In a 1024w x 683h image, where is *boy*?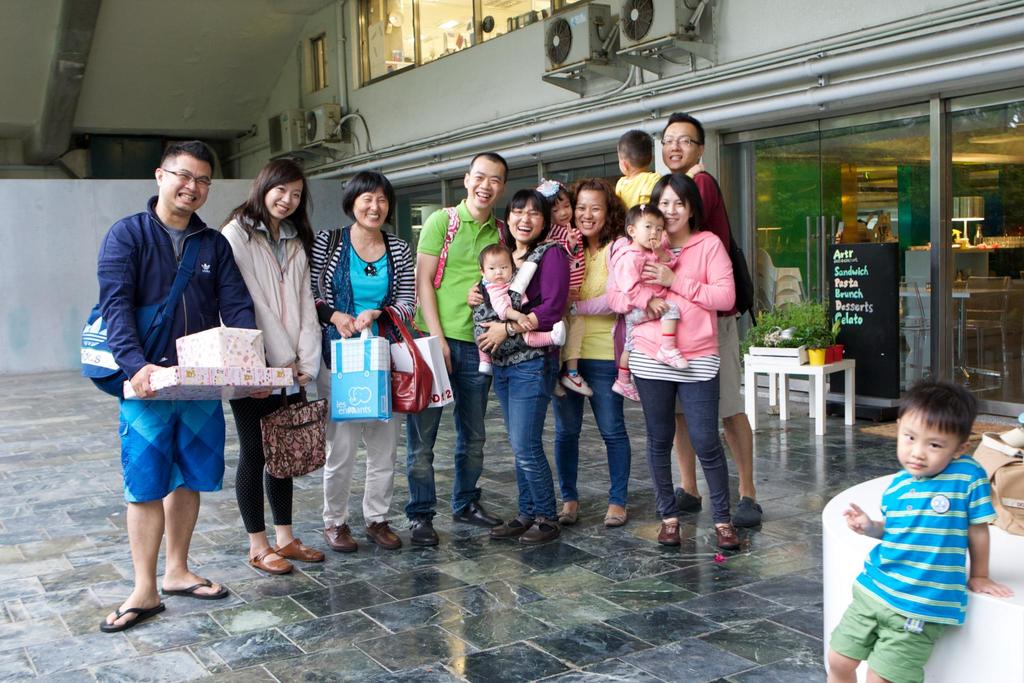
(836, 377, 1009, 667).
